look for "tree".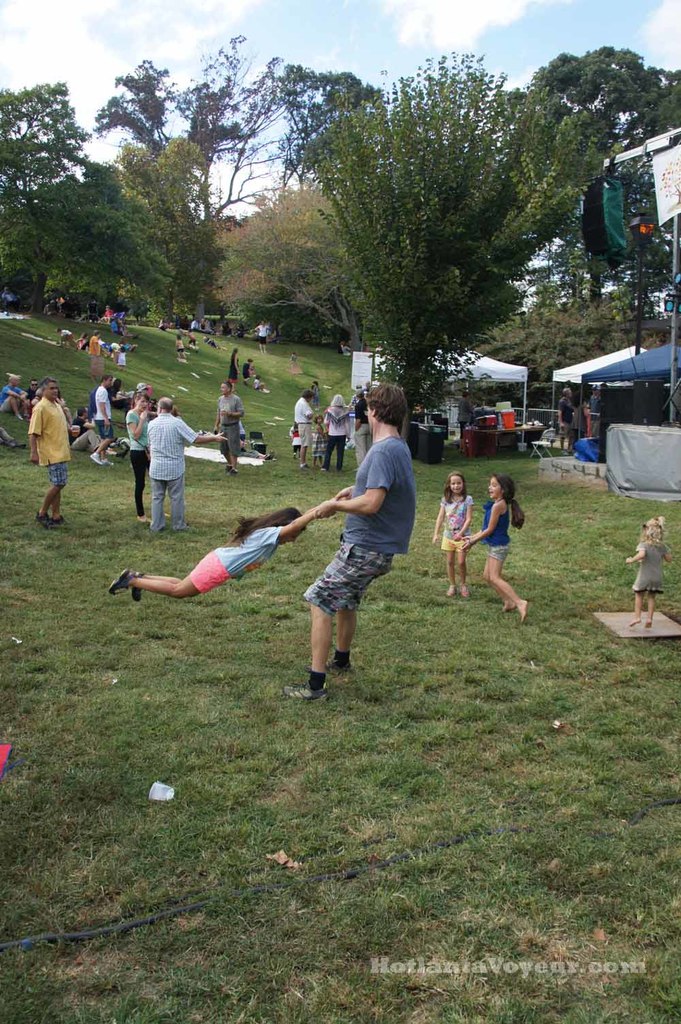
Found: <bbox>0, 78, 191, 315</bbox>.
